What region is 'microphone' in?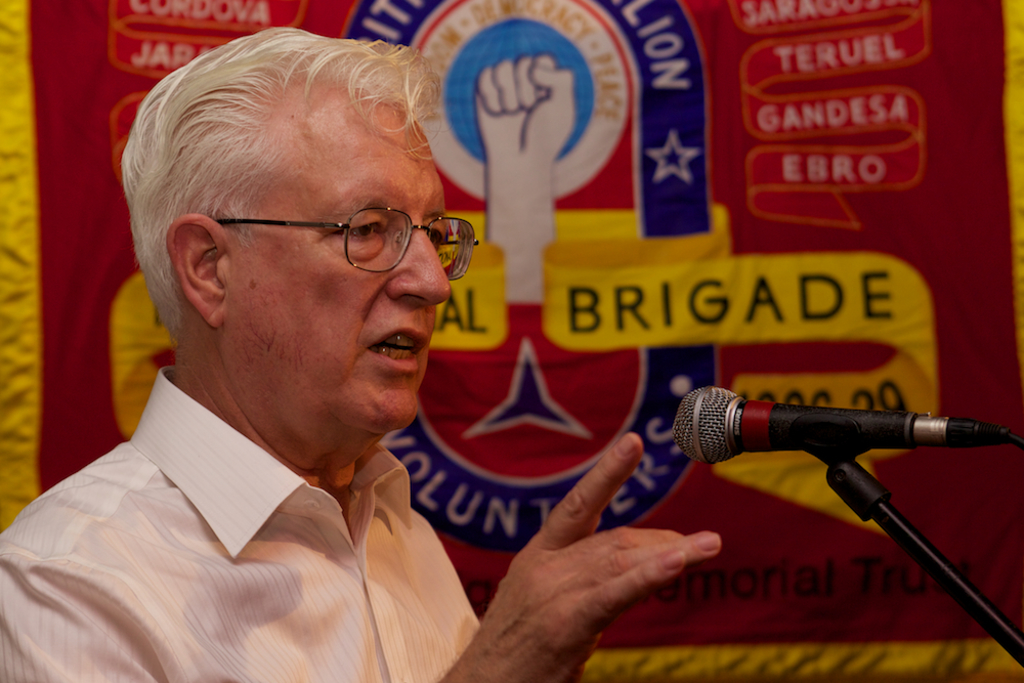
{"left": 692, "top": 398, "right": 991, "bottom": 563}.
